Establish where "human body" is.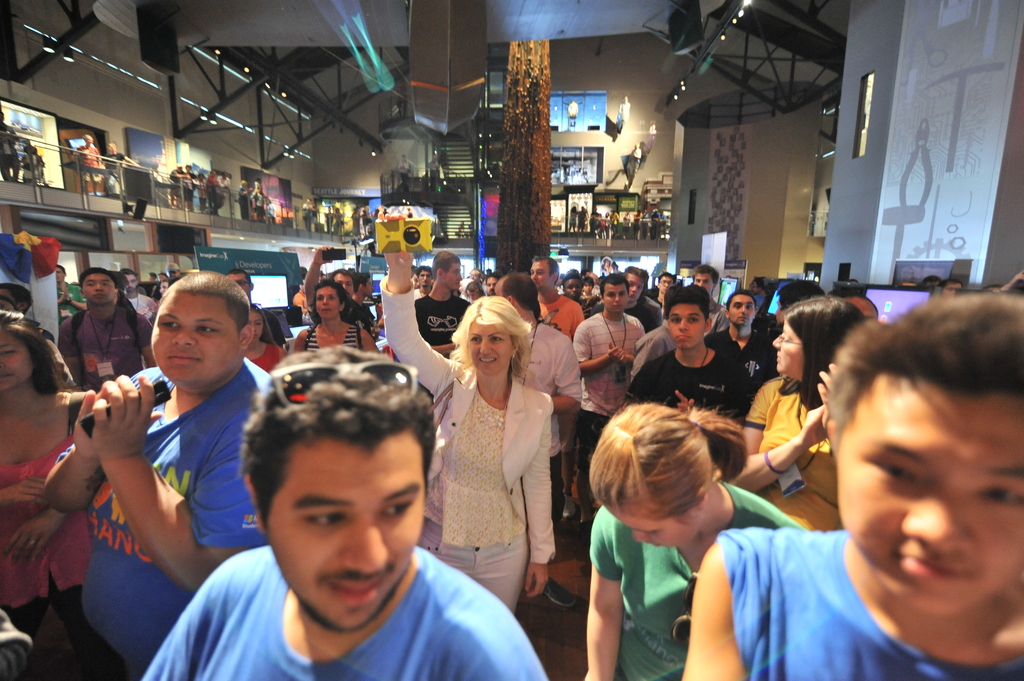
Established at <box>684,287,1023,680</box>.
